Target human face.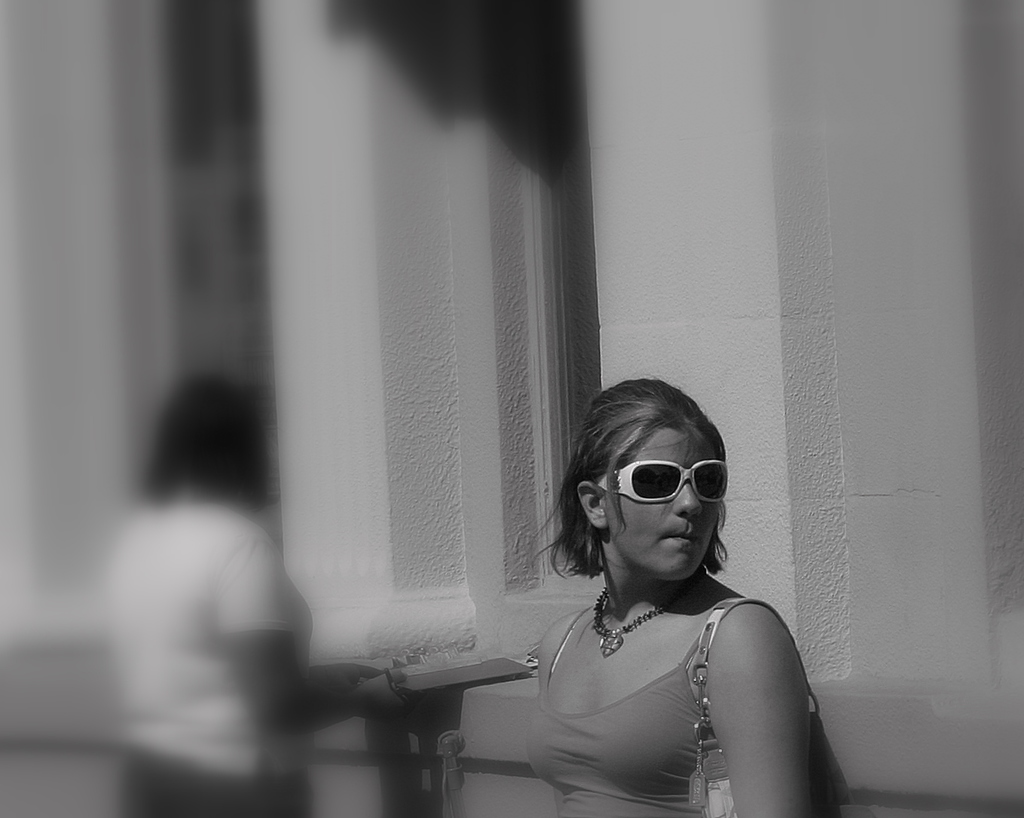
Target region: (601, 427, 720, 581).
